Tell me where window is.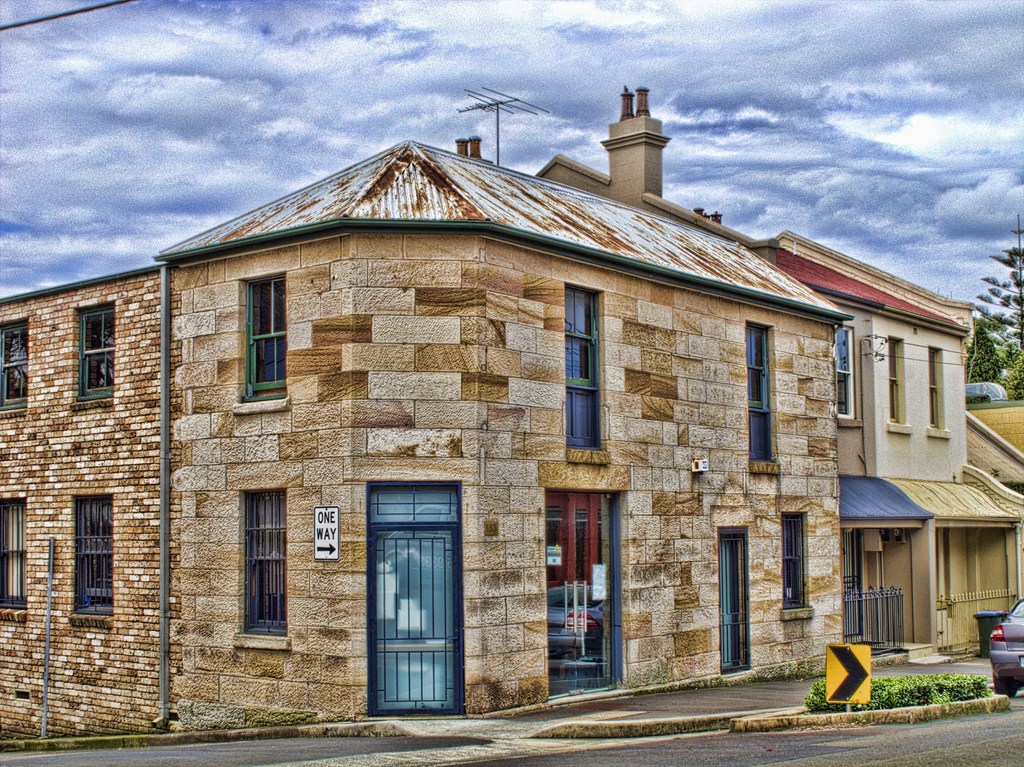
window is at (left=0, top=489, right=28, bottom=620).
